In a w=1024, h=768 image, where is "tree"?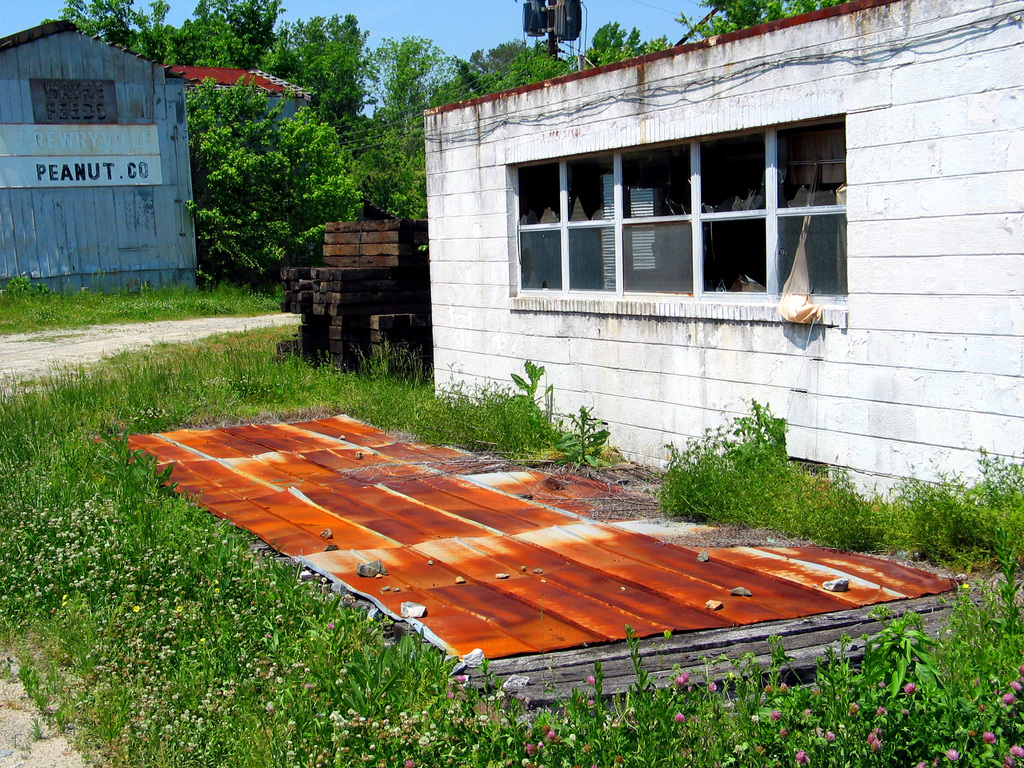
(x1=667, y1=0, x2=840, y2=40).
